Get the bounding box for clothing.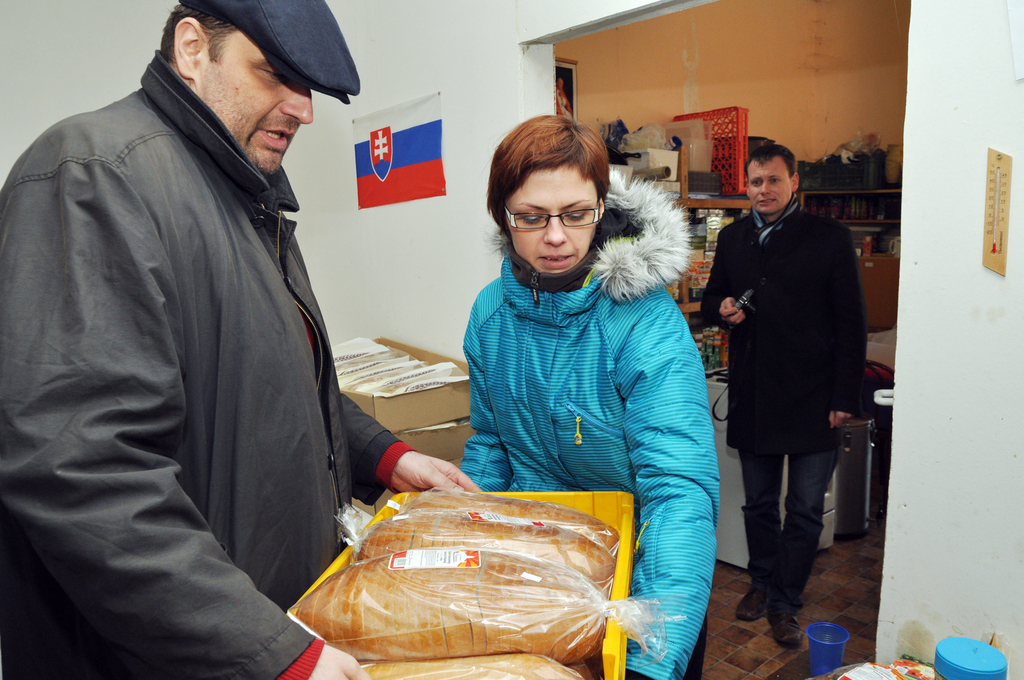
detection(8, 0, 401, 679).
